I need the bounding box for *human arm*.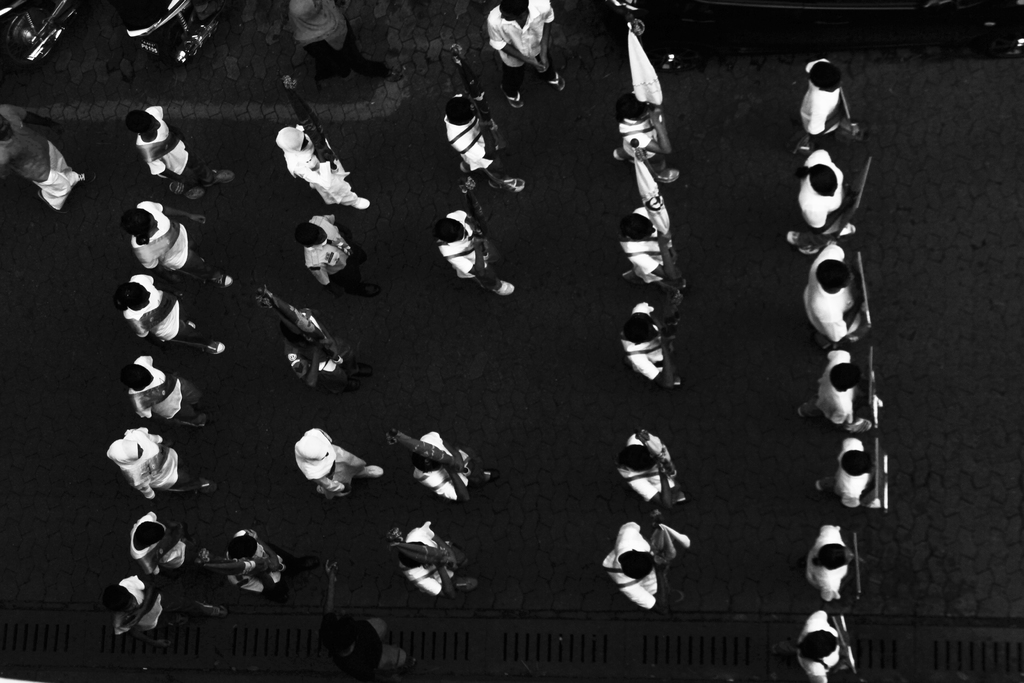
Here it is: region(630, 112, 673, 151).
